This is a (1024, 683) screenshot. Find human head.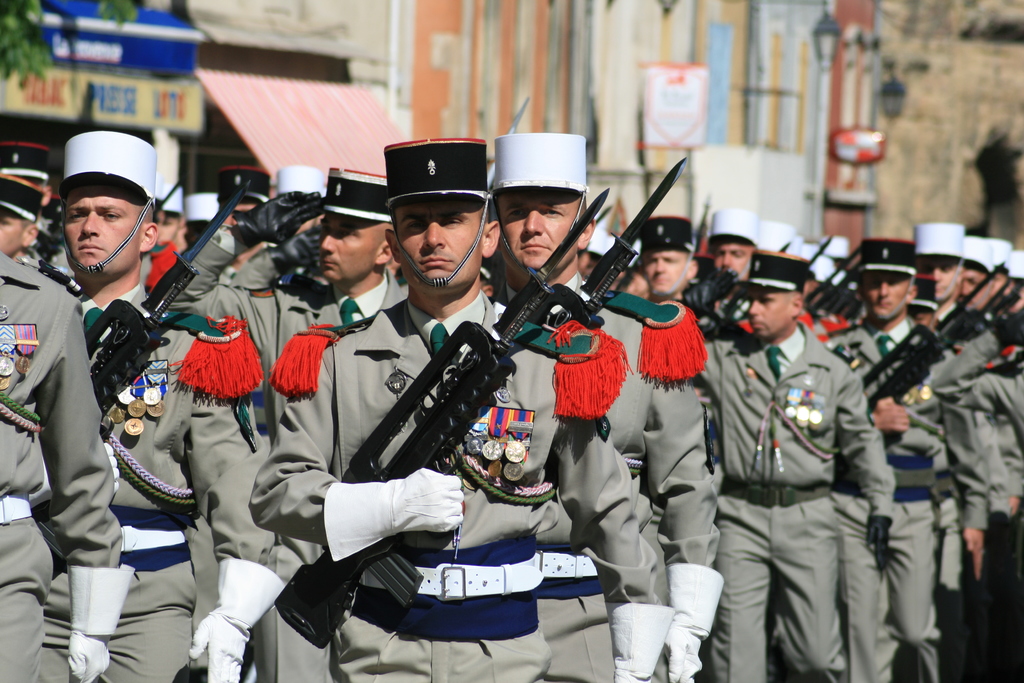
Bounding box: (left=577, top=239, right=604, bottom=281).
